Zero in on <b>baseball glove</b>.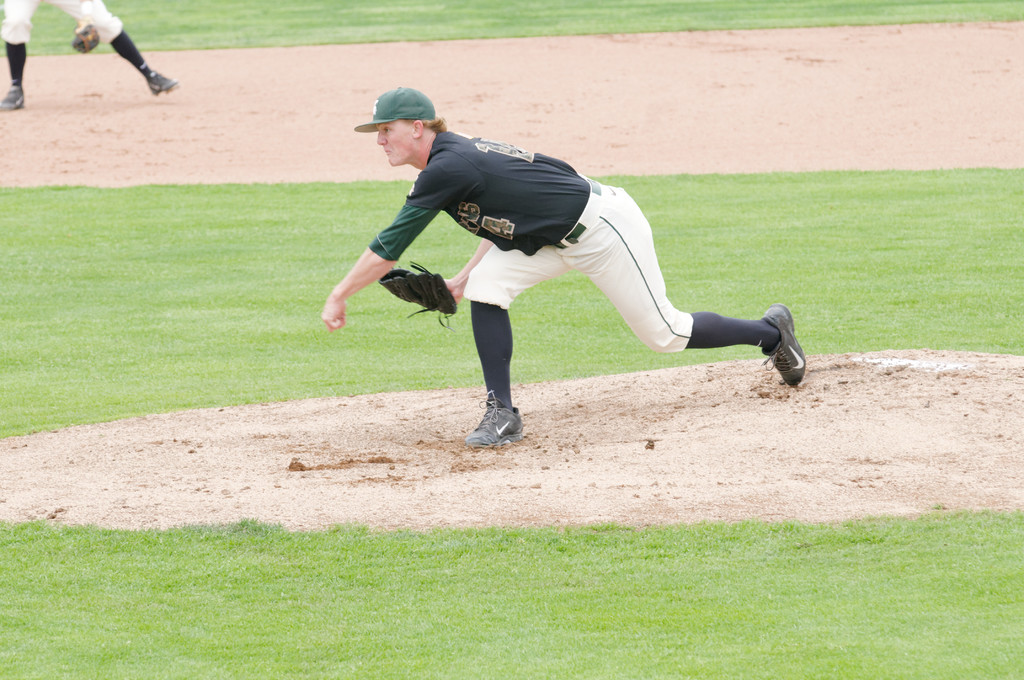
Zeroed in: 69,24,99,53.
